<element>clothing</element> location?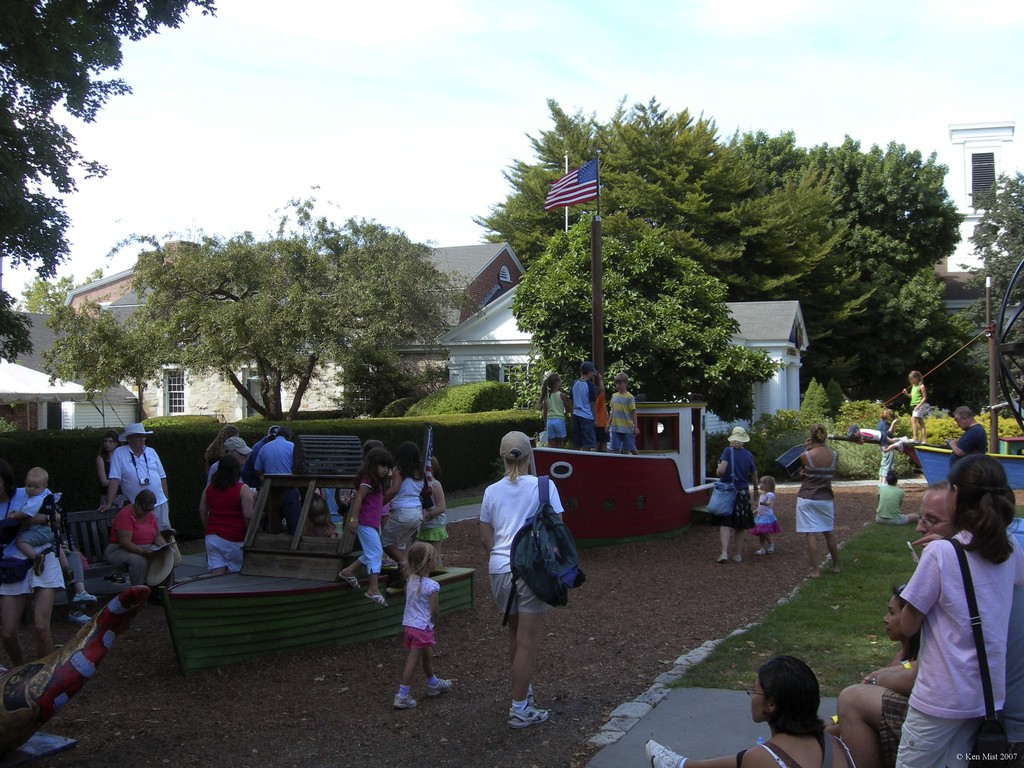
bbox=(876, 487, 906, 525)
